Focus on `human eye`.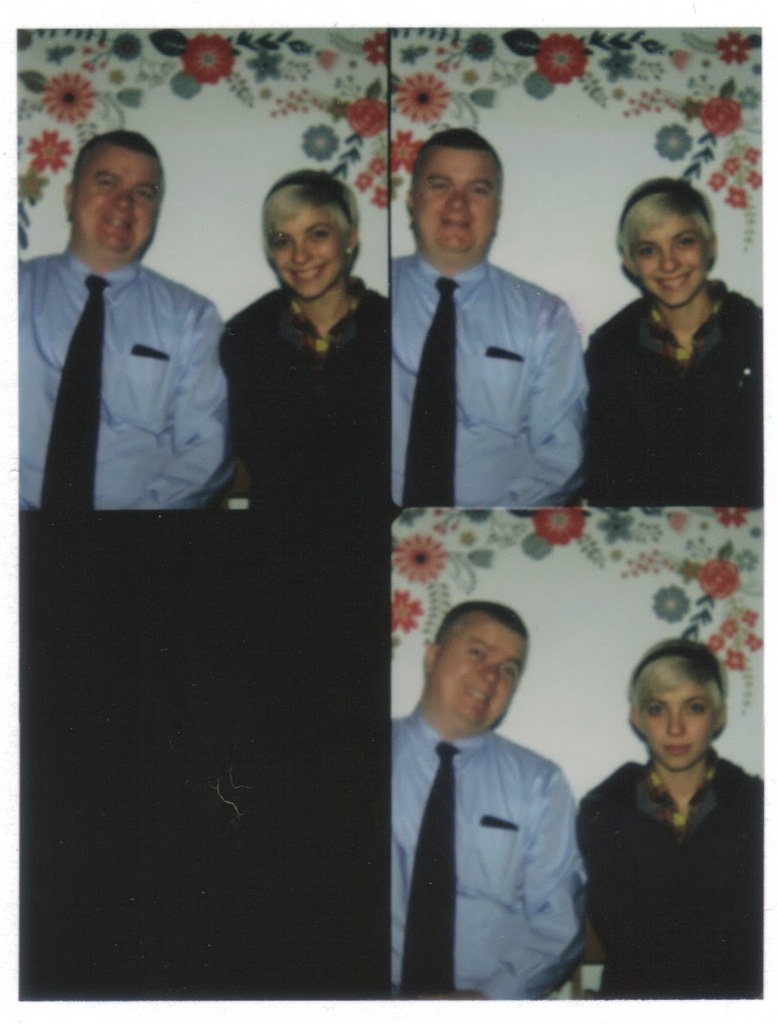
Focused at 97,173,117,190.
